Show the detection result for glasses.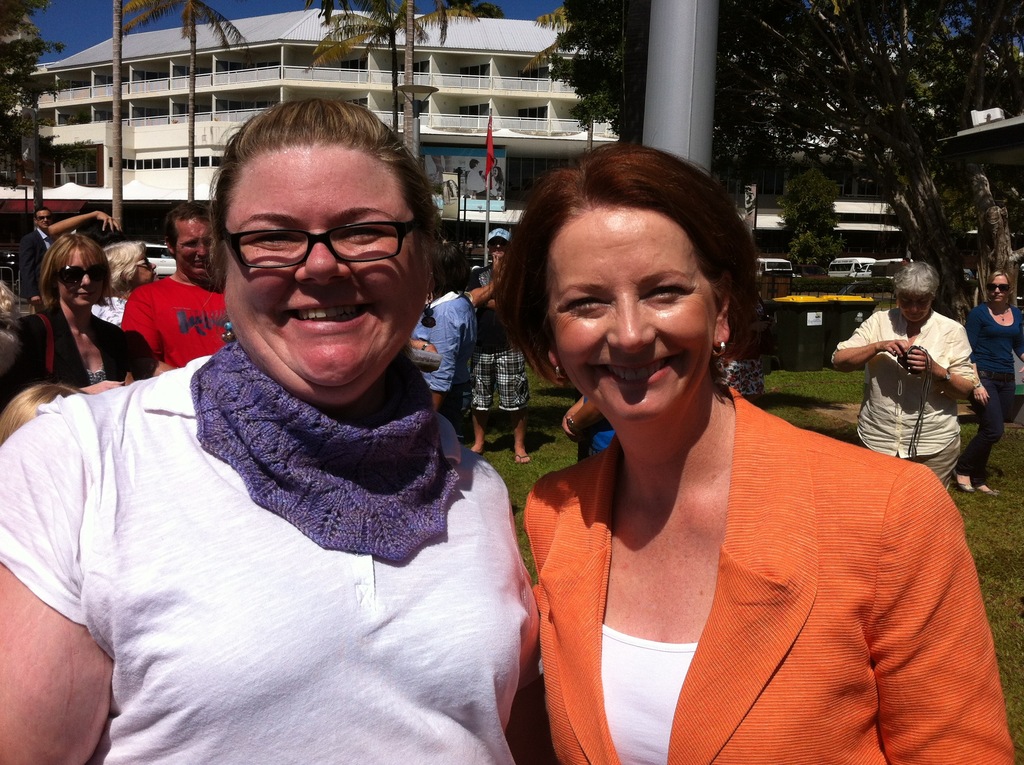
x1=212, y1=208, x2=437, y2=277.
